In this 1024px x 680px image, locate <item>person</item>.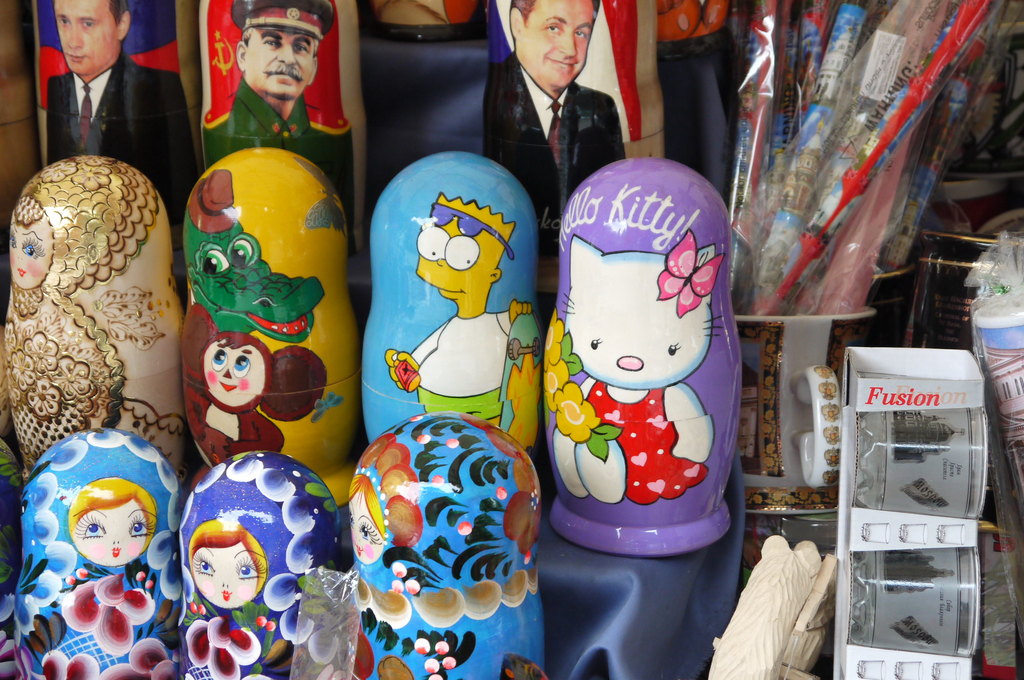
Bounding box: left=189, top=522, right=268, bottom=610.
